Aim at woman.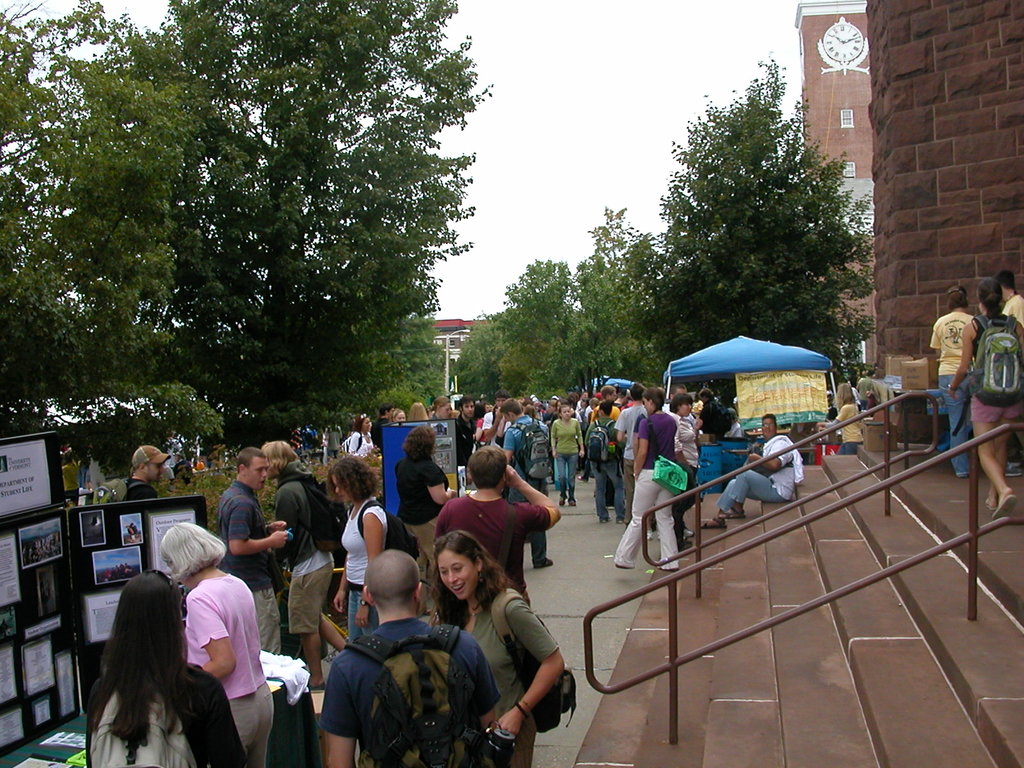
Aimed at detection(665, 394, 706, 500).
